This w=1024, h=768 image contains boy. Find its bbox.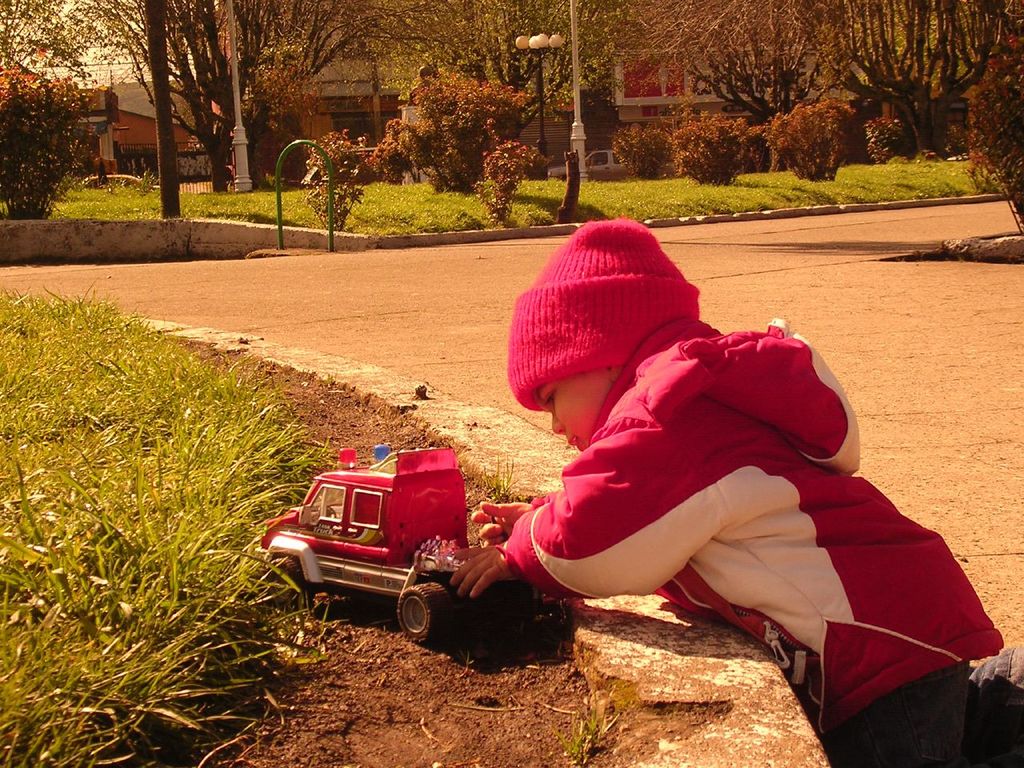
[453, 215, 969, 767].
